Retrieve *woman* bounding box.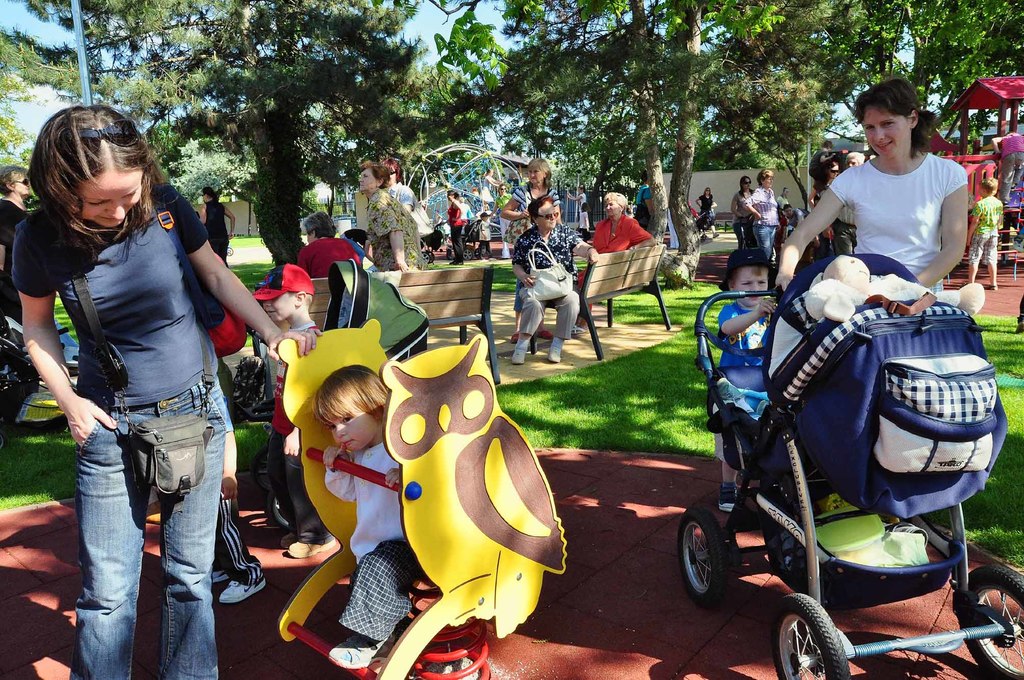
Bounding box: [509, 191, 600, 366].
